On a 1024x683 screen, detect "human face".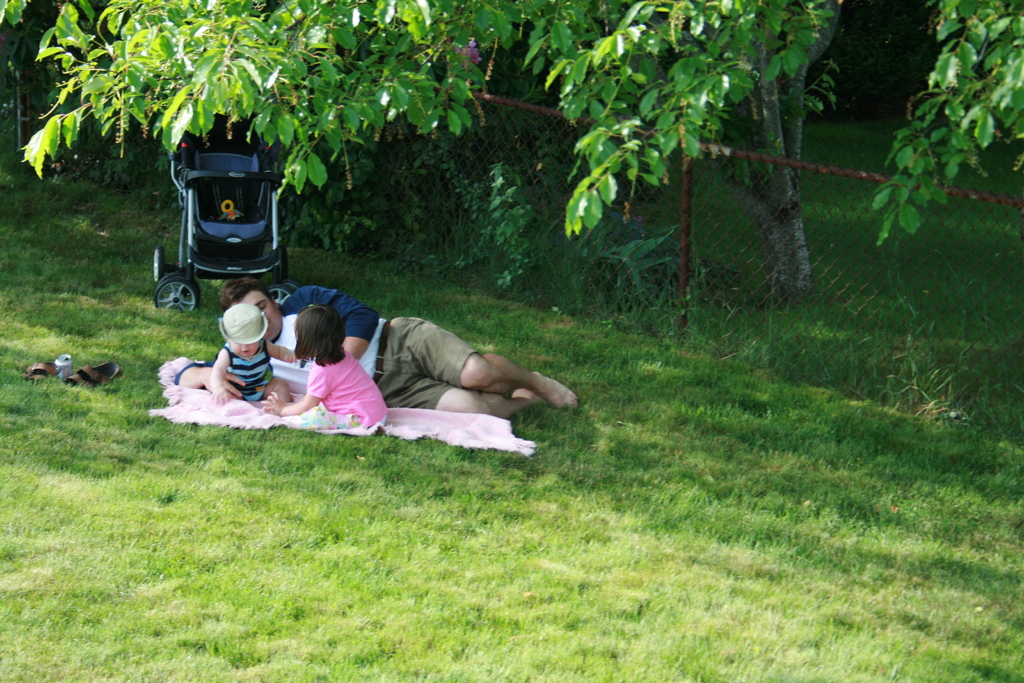
bbox(227, 285, 280, 339).
